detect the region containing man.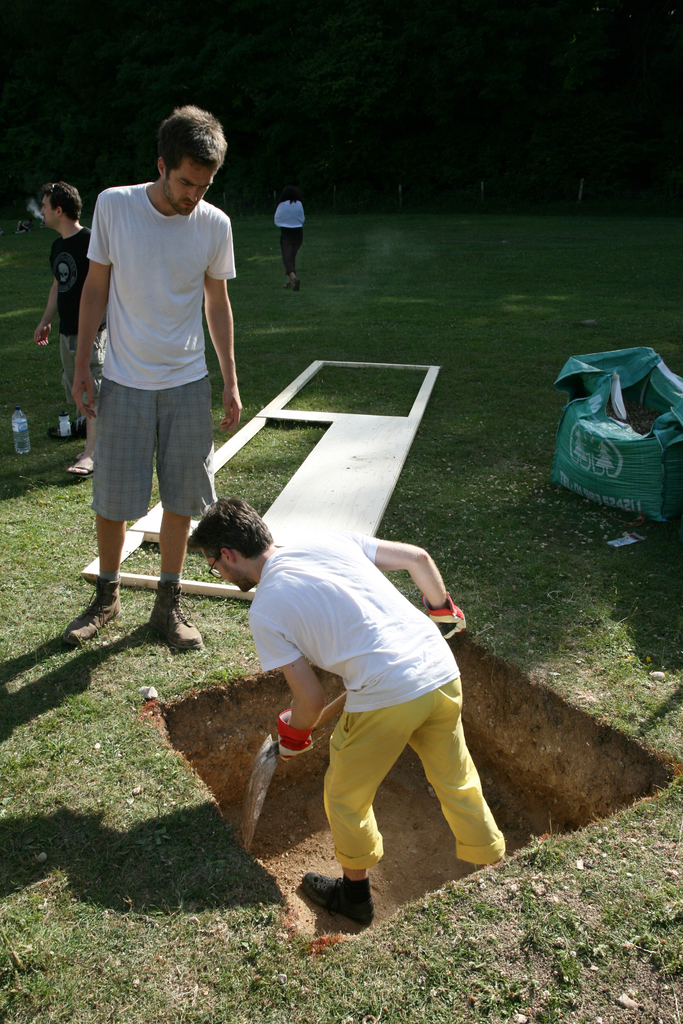
bbox=(65, 110, 249, 653).
